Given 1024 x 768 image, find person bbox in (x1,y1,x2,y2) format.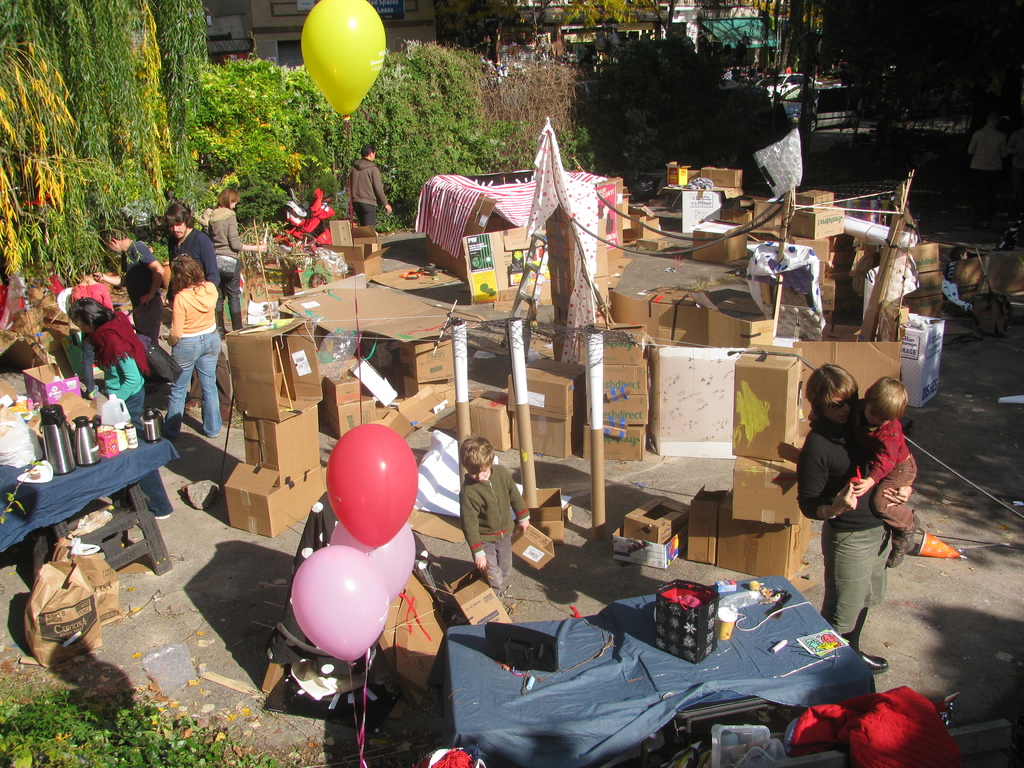
(67,294,157,436).
